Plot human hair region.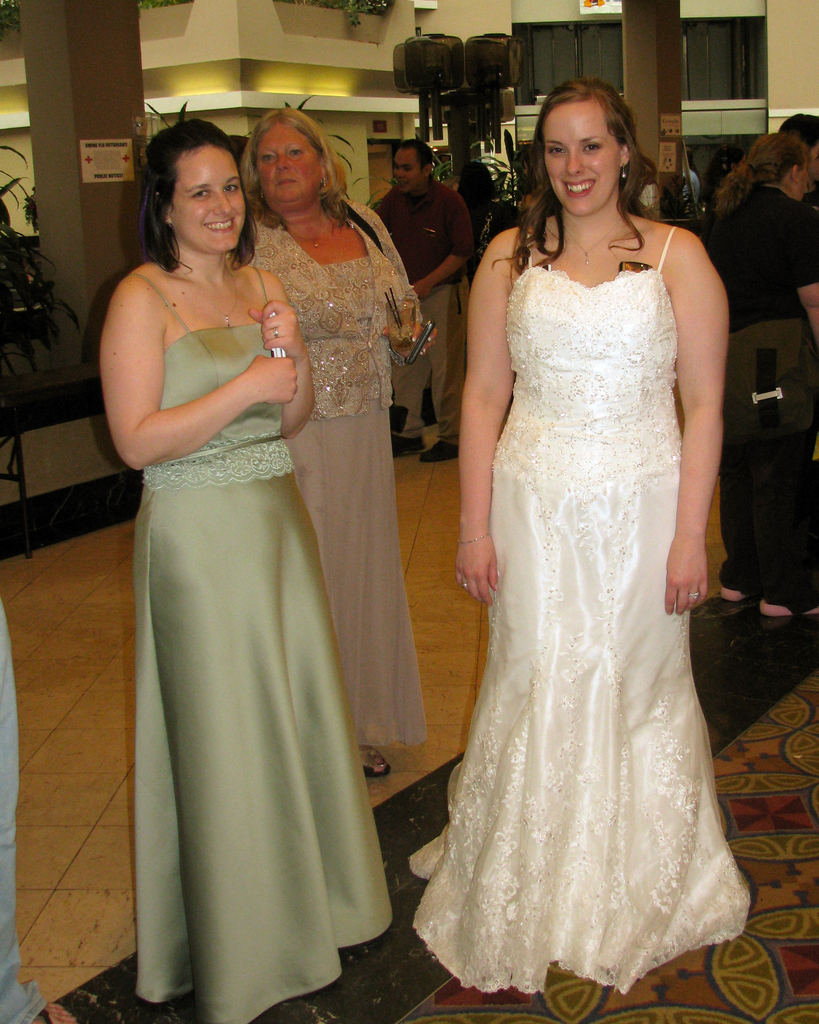
Plotted at 713 129 816 216.
